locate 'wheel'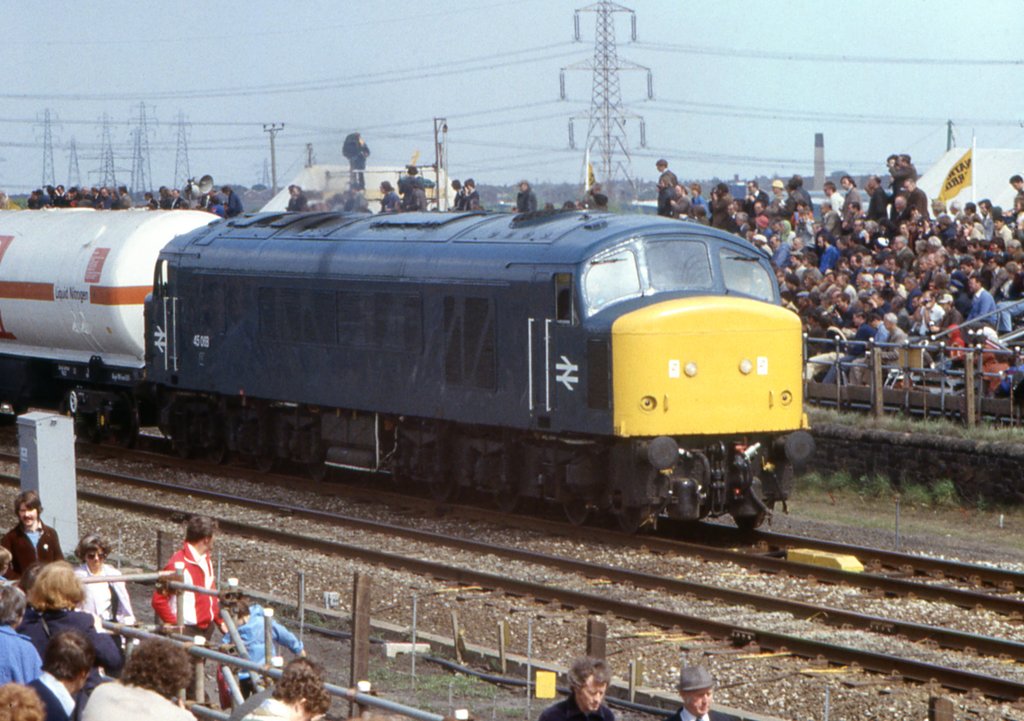
(left=491, top=489, right=518, bottom=512)
